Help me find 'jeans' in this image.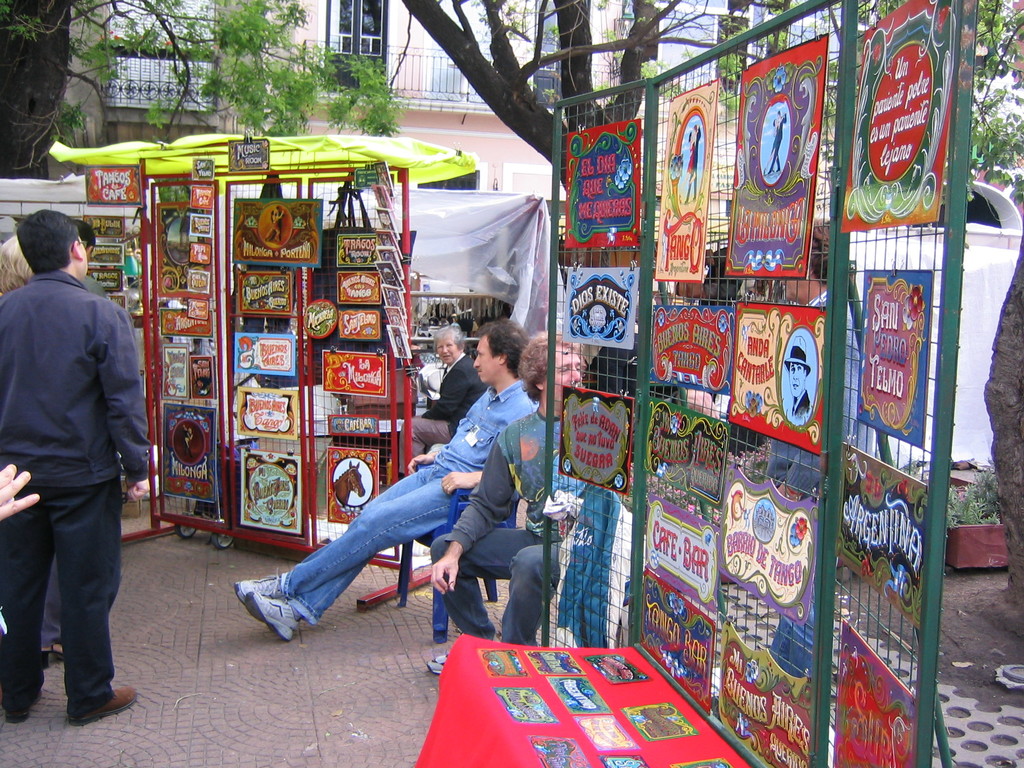
Found it: x1=280 y1=461 x2=463 y2=621.
